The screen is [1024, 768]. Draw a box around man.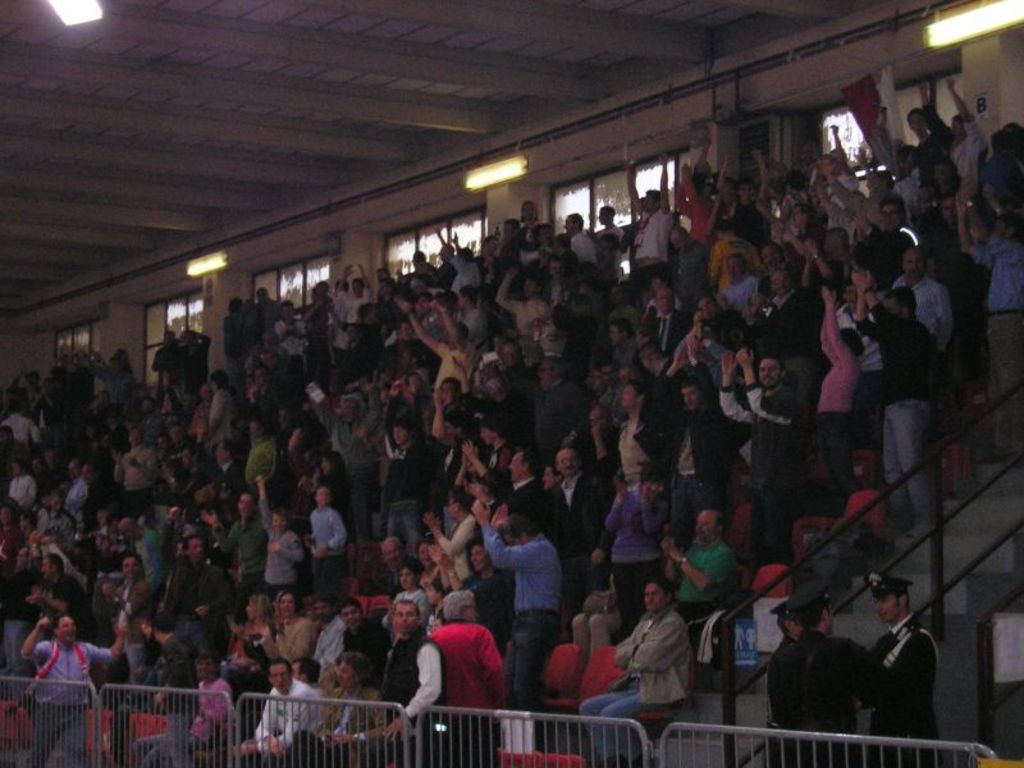
select_region(577, 576, 701, 767).
